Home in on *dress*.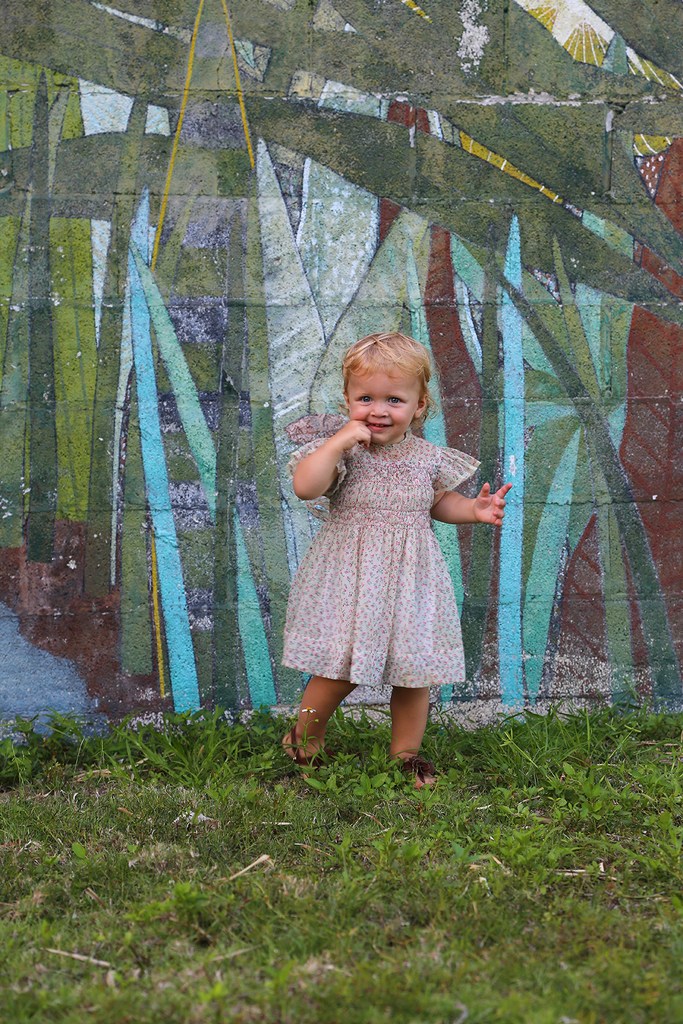
Homed in at x1=294 y1=407 x2=497 y2=676.
